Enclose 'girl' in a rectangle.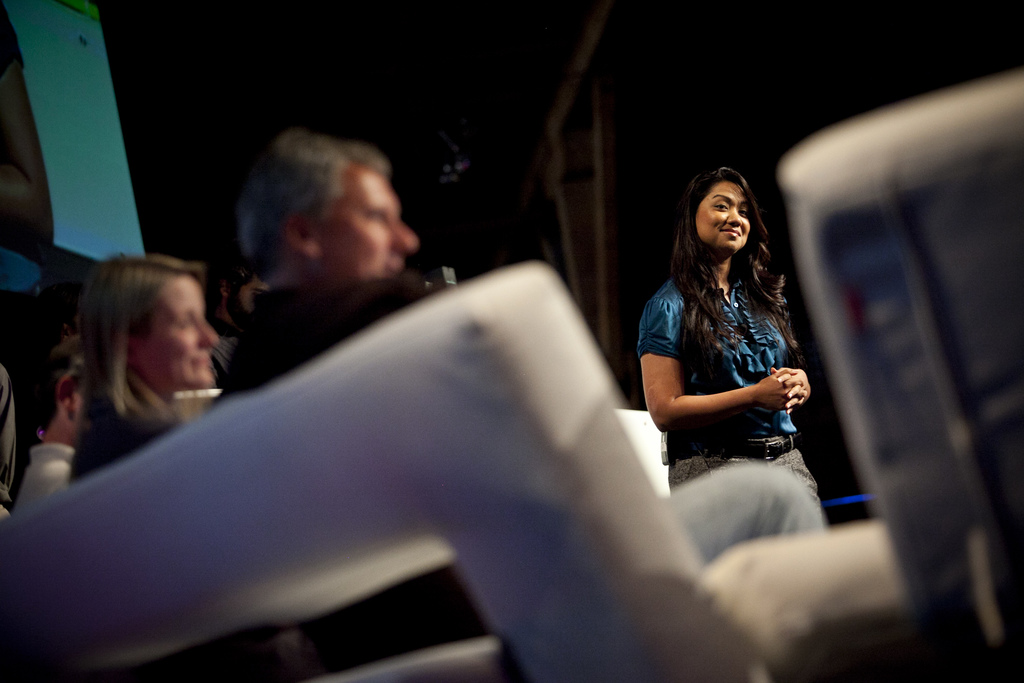
61, 249, 198, 454.
